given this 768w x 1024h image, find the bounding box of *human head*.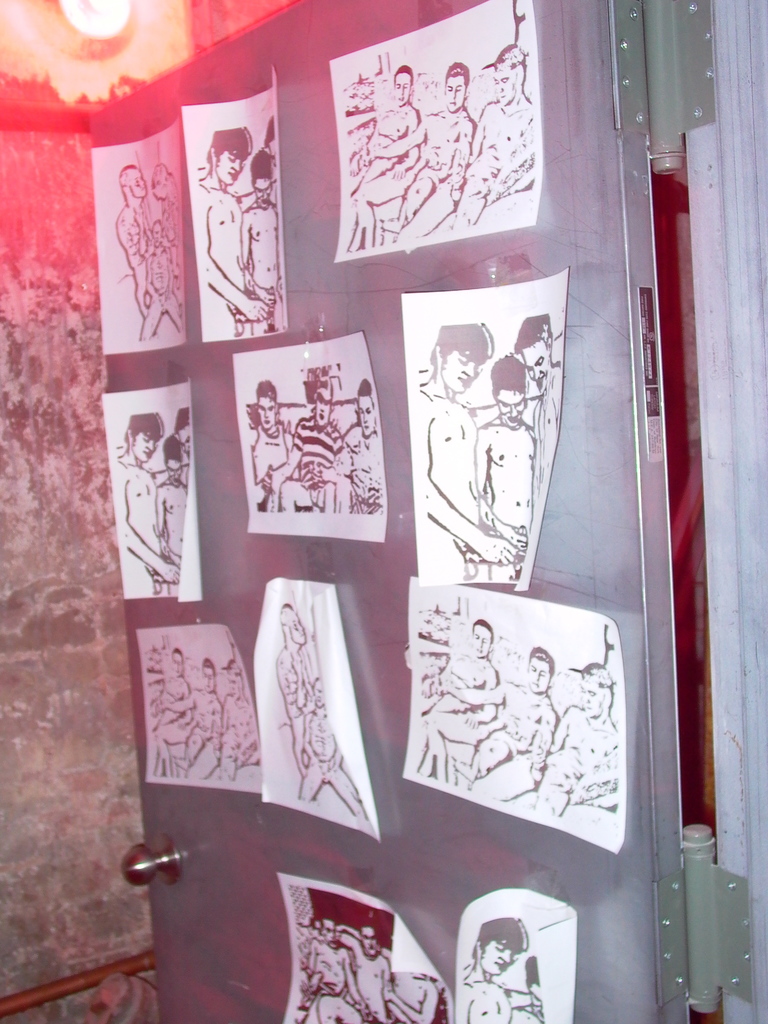
bbox=[314, 382, 332, 429].
